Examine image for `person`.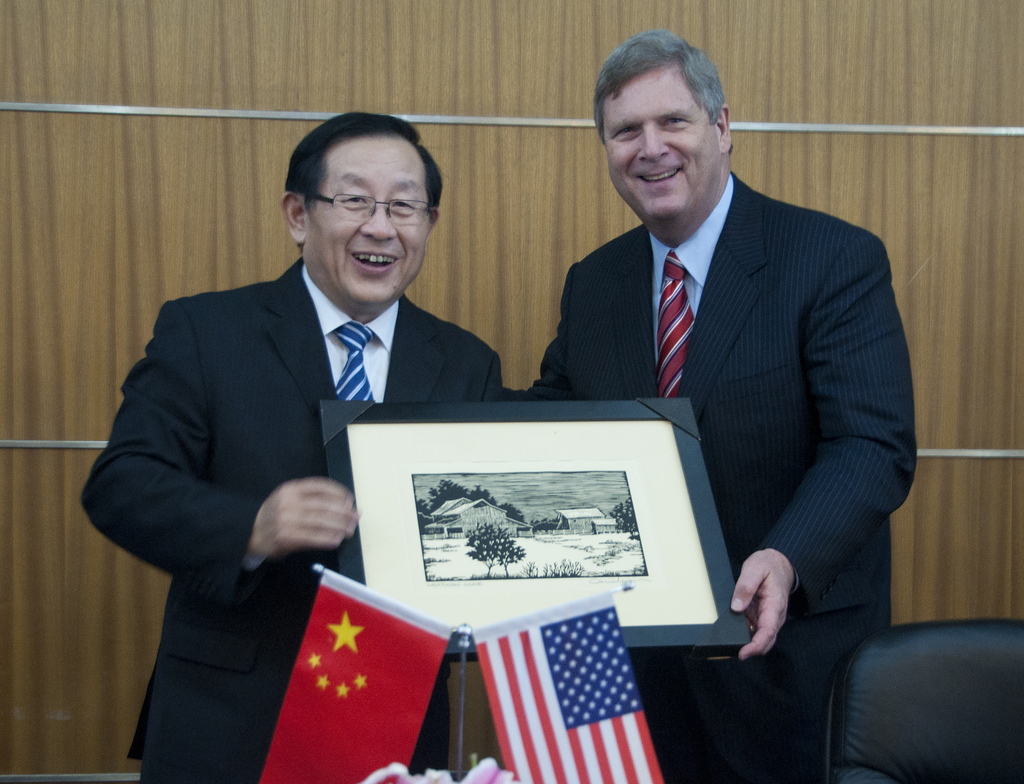
Examination result: x1=74 y1=110 x2=507 y2=783.
